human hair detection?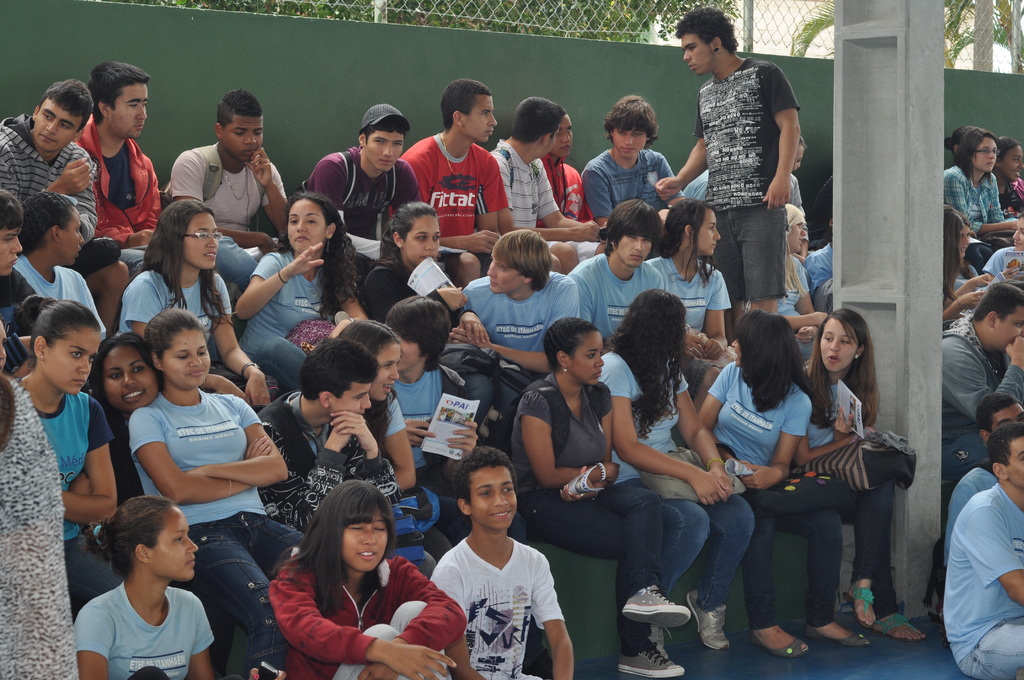
bbox=[604, 92, 659, 152]
